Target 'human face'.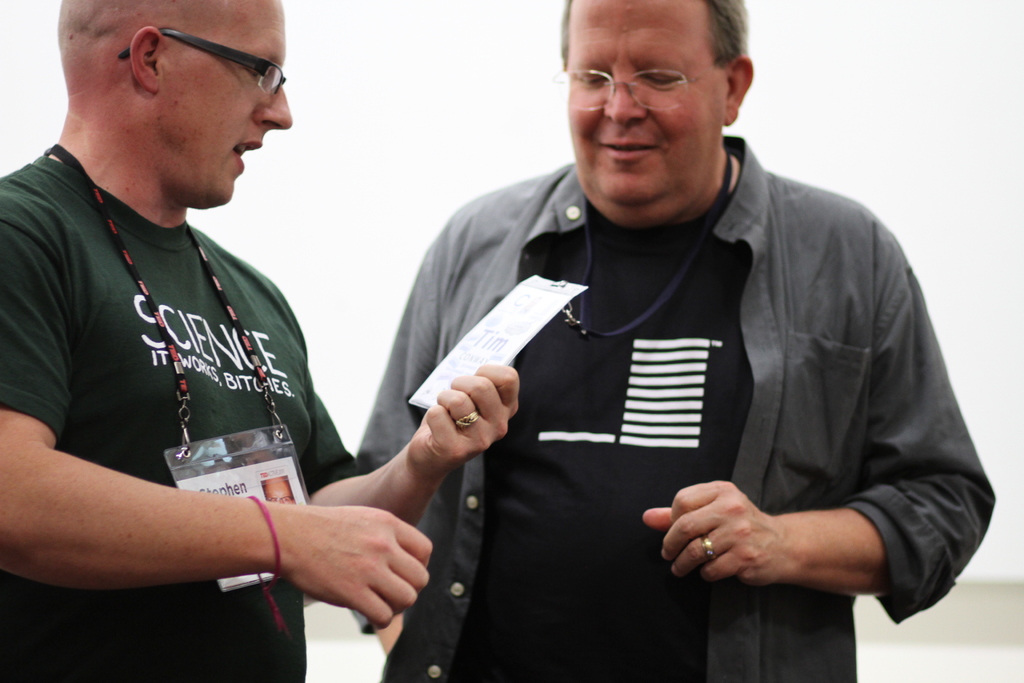
Target region: <bbox>567, 0, 724, 200</bbox>.
